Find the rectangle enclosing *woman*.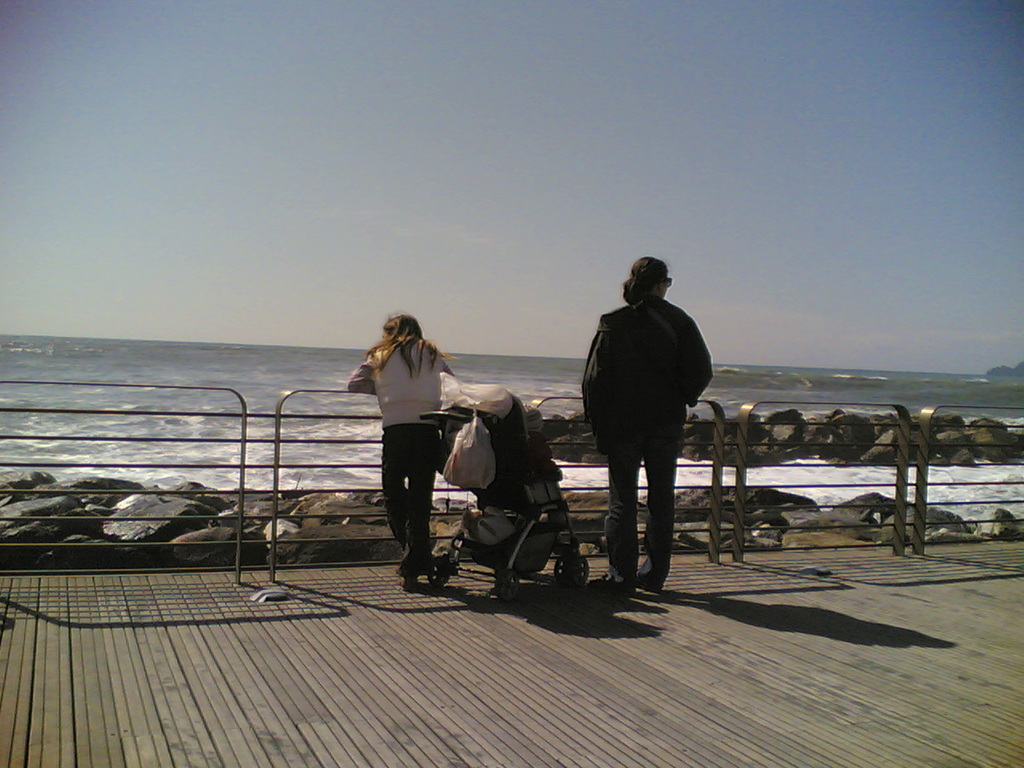
region(357, 305, 472, 594).
